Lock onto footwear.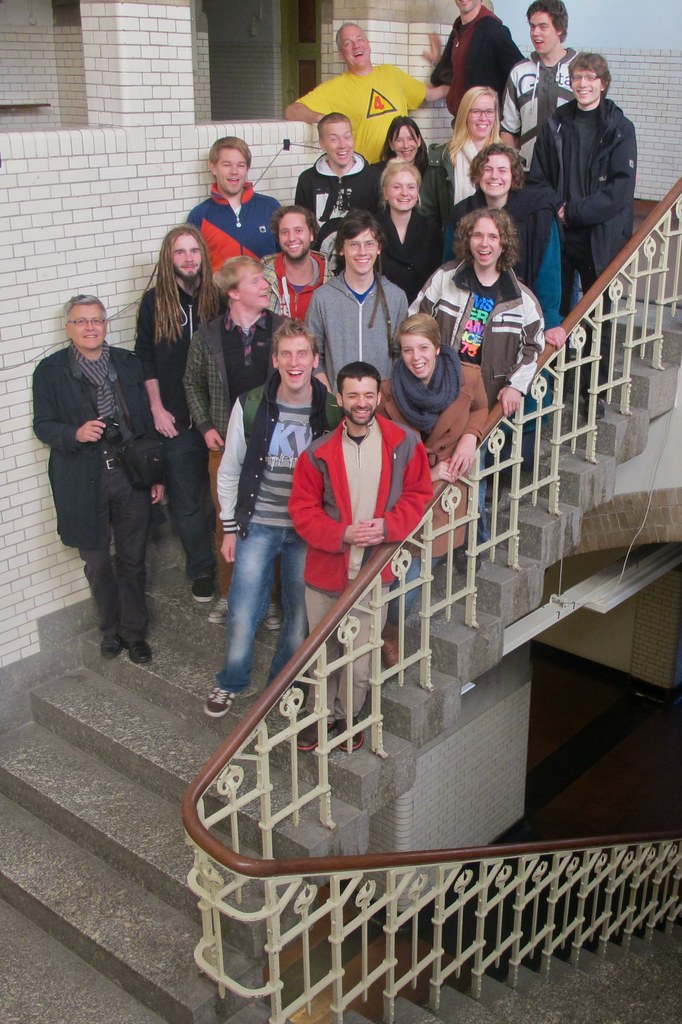
Locked: pyautogui.locateOnScreen(484, 471, 506, 506).
